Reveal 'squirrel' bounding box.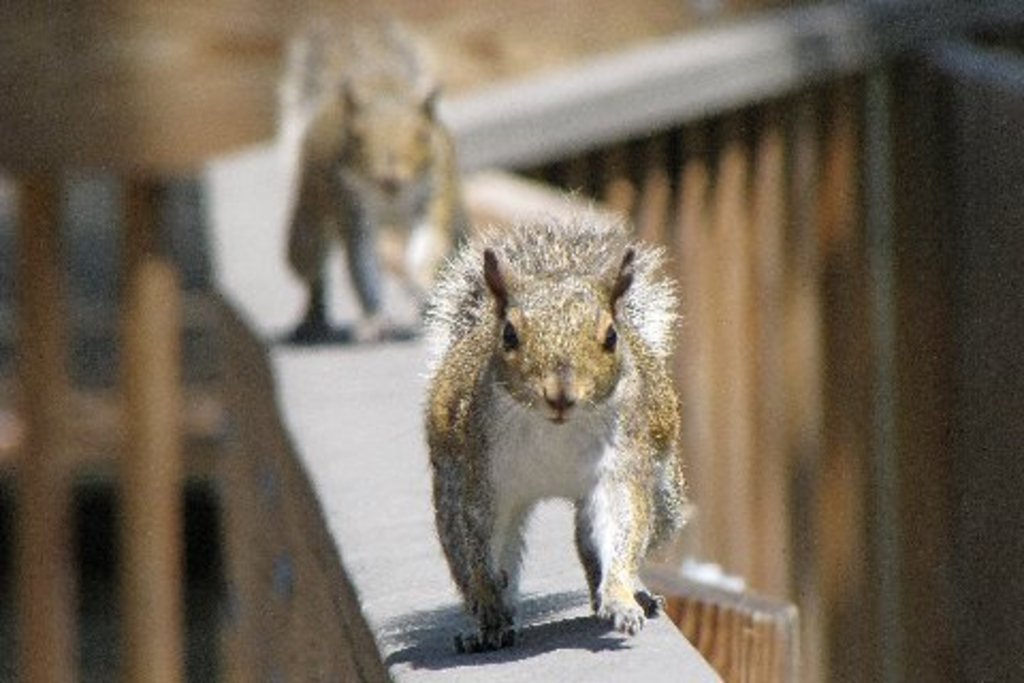
Revealed: Rect(286, 28, 484, 344).
